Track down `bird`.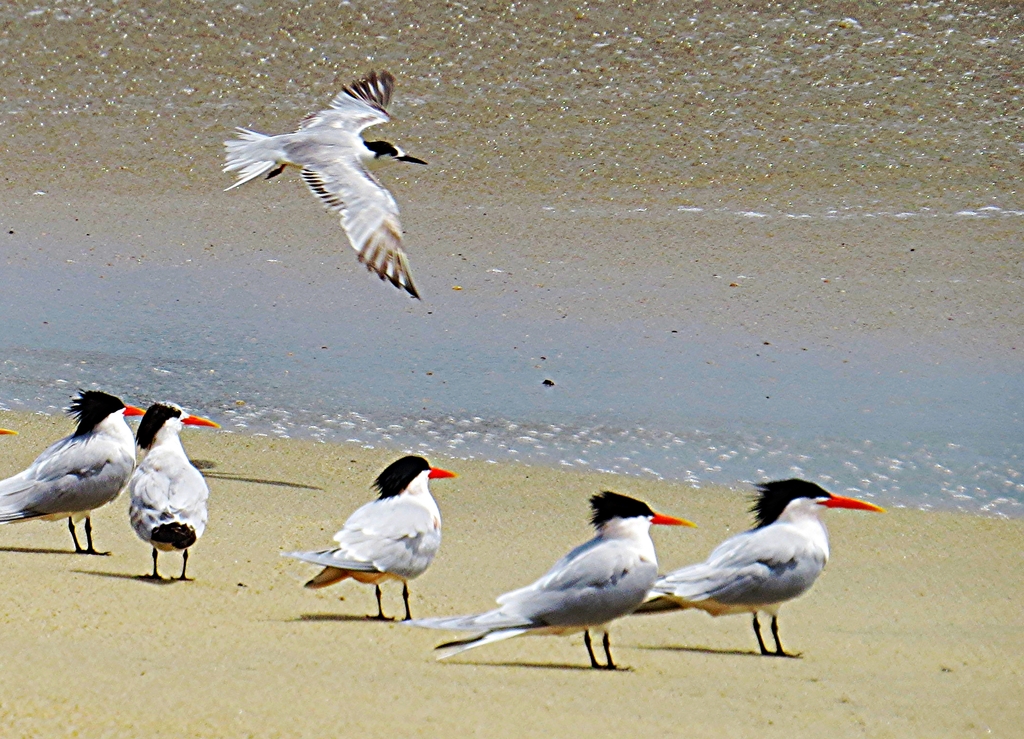
Tracked to BBox(278, 451, 458, 622).
